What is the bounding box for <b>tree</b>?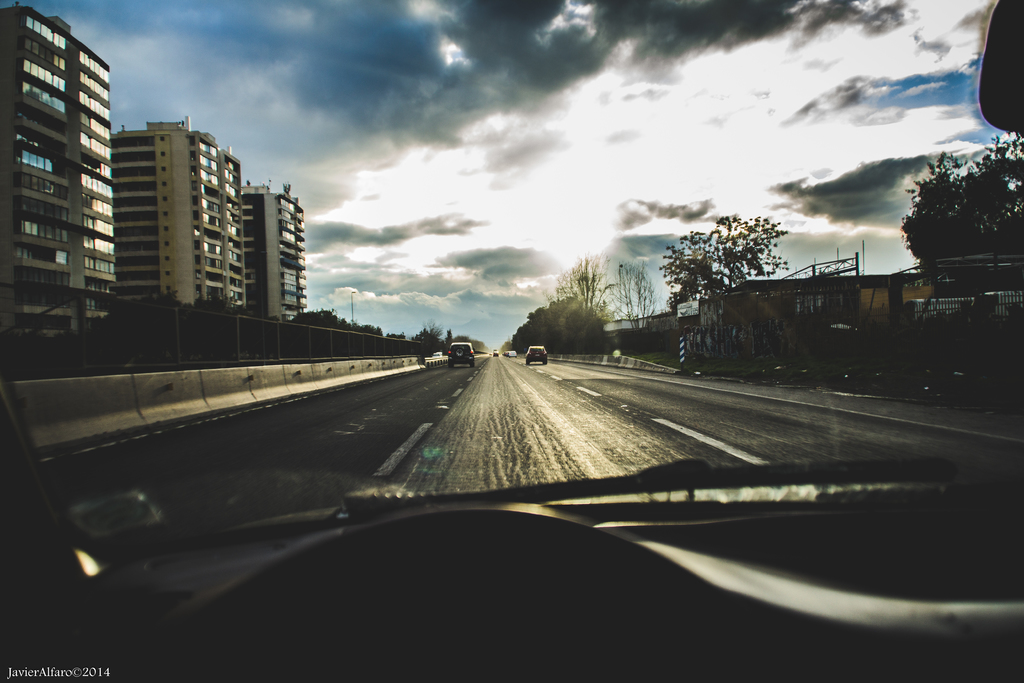
{"x1": 660, "y1": 213, "x2": 791, "y2": 349}.
